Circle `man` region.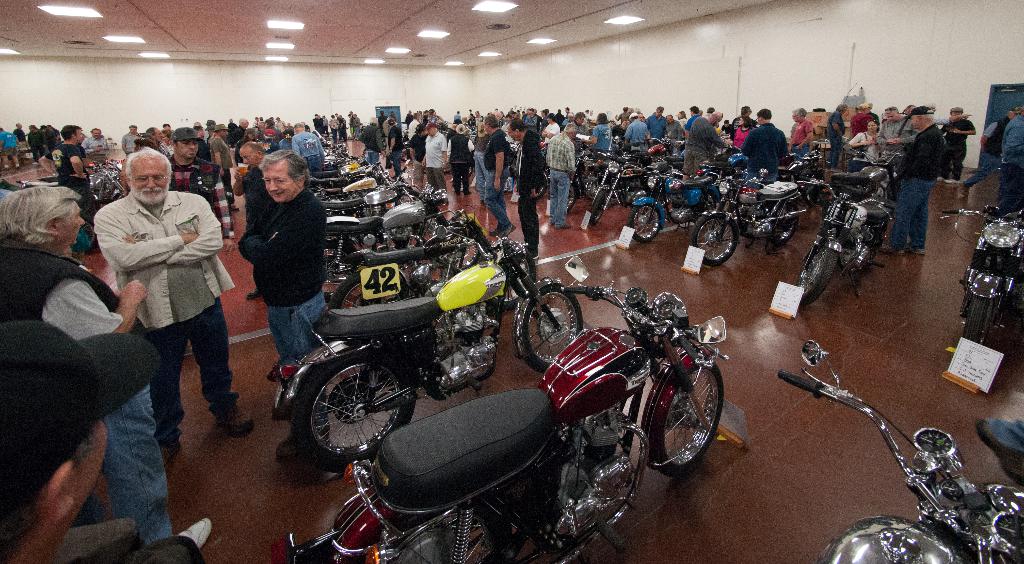
Region: bbox=[236, 145, 335, 476].
